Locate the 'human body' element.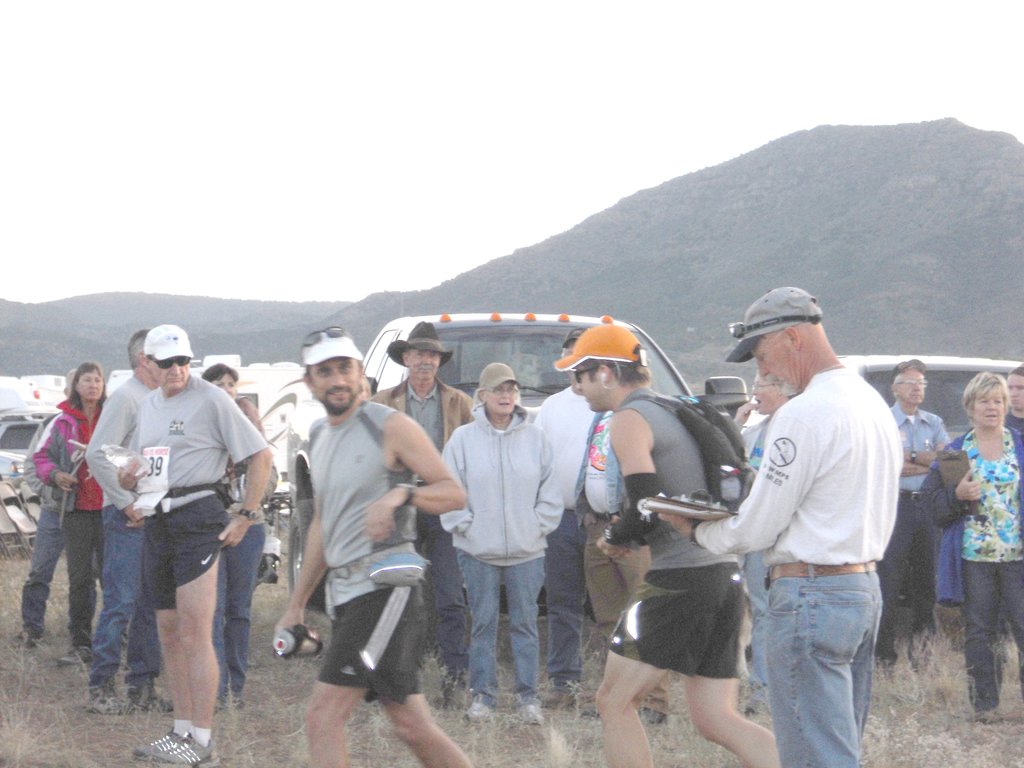
Element bbox: <region>202, 369, 262, 720</region>.
